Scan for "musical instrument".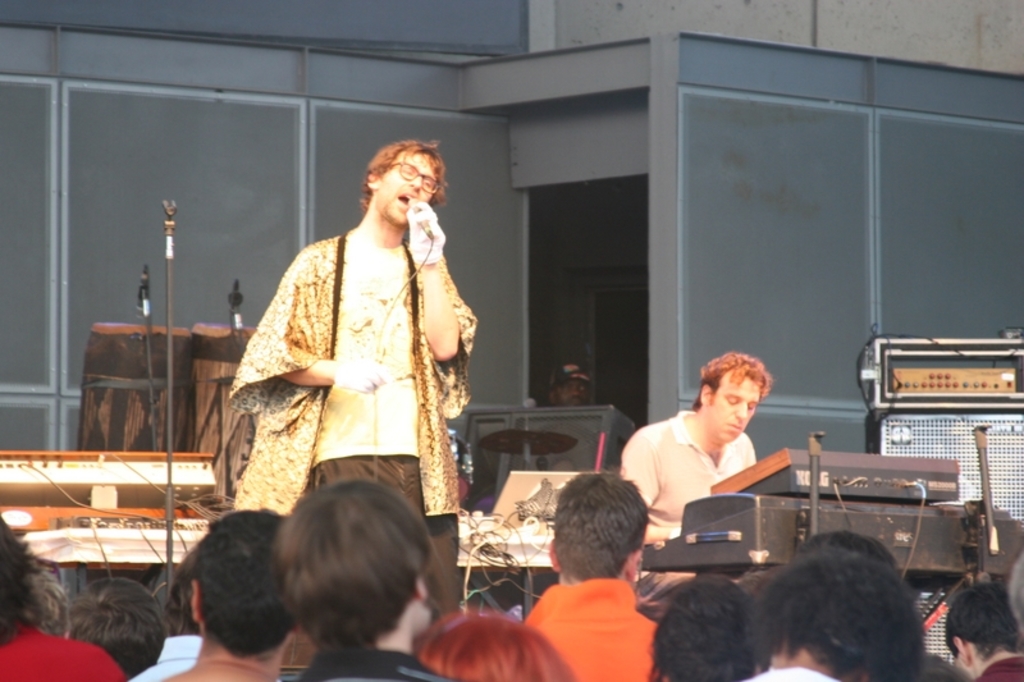
Scan result: bbox=(639, 447, 1023, 581).
